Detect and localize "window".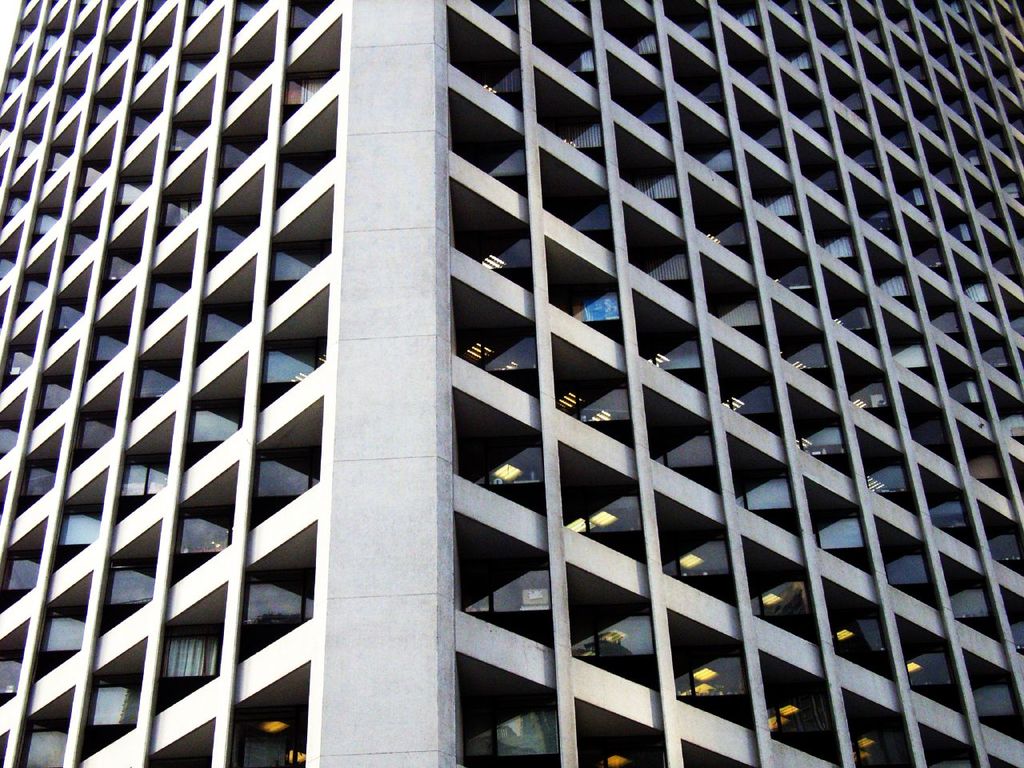
Localized at [0,418,22,456].
